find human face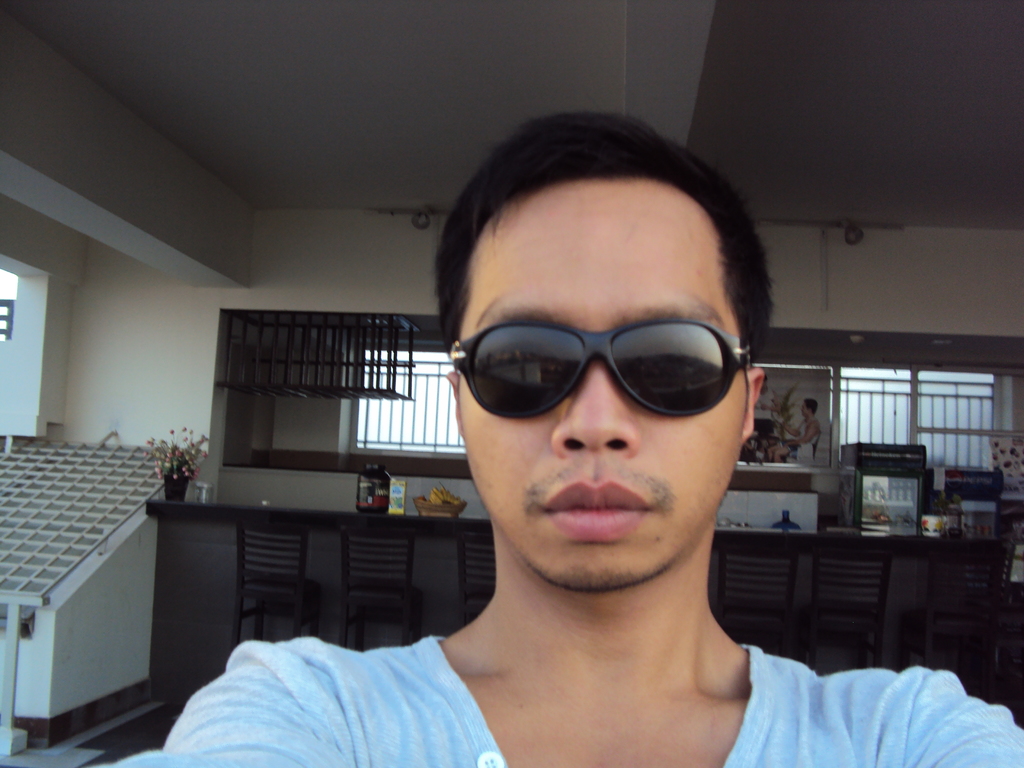
459,177,745,591
